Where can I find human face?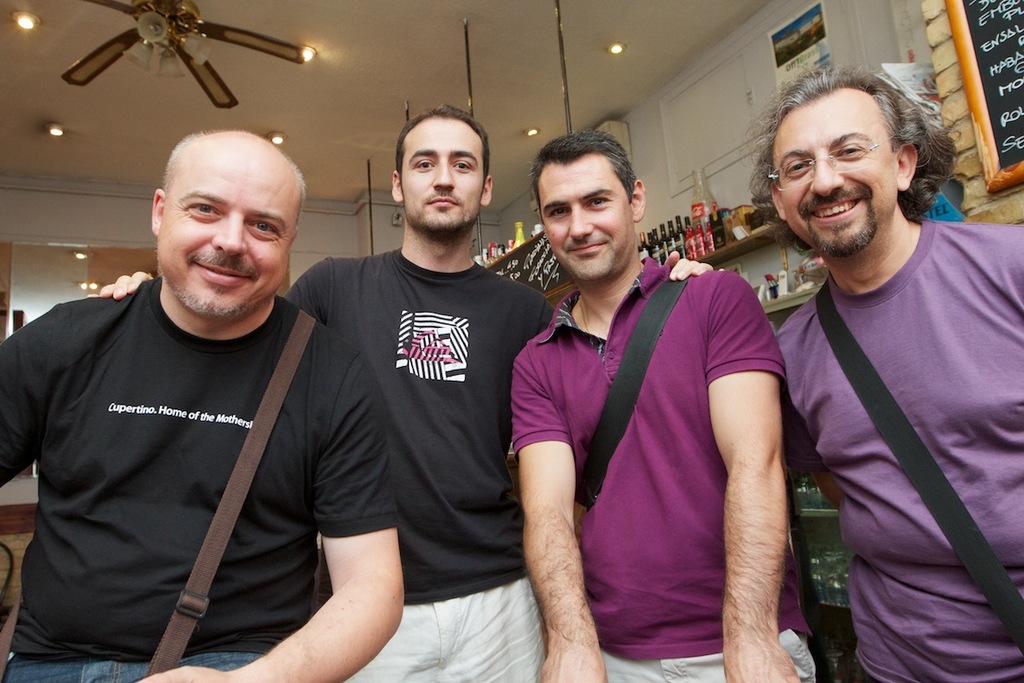
You can find it at [x1=767, y1=84, x2=899, y2=255].
